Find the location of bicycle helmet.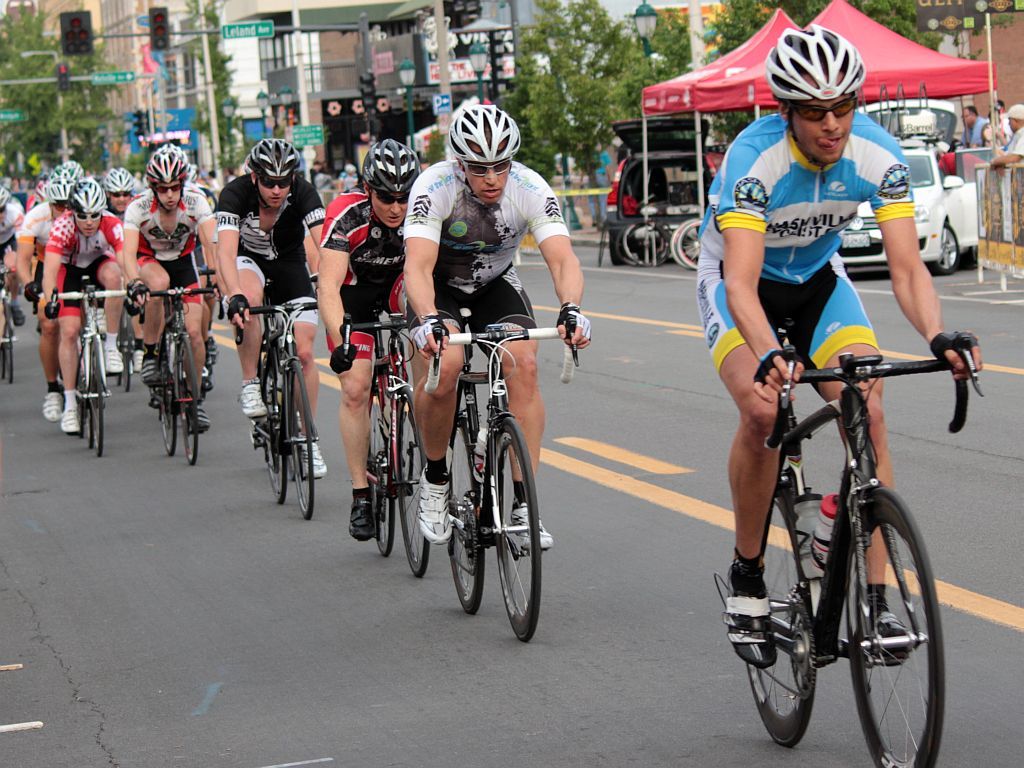
Location: region(449, 107, 527, 155).
